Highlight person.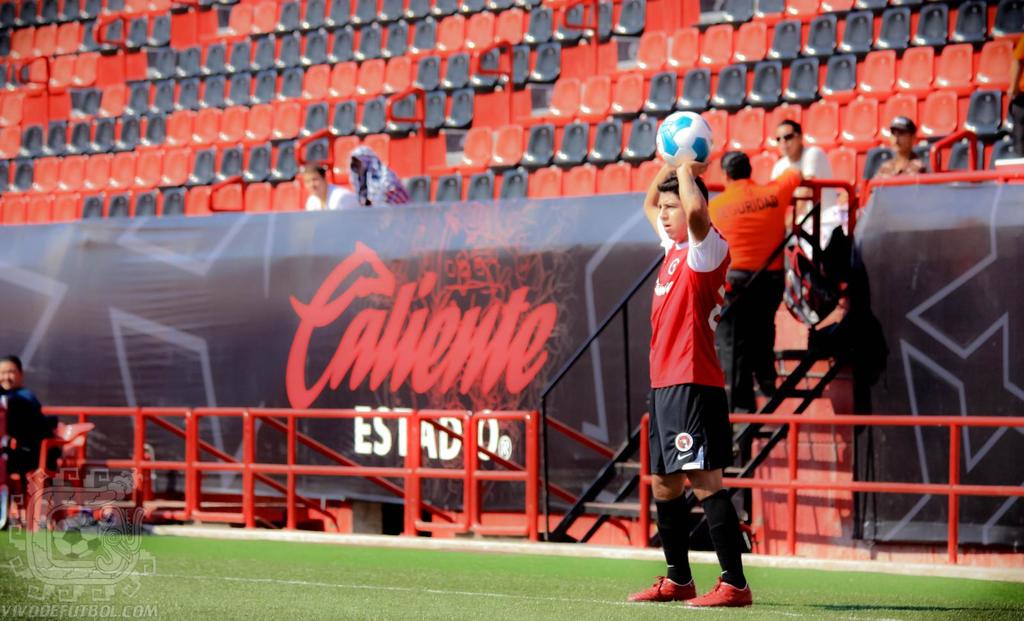
Highlighted region: region(765, 115, 850, 330).
